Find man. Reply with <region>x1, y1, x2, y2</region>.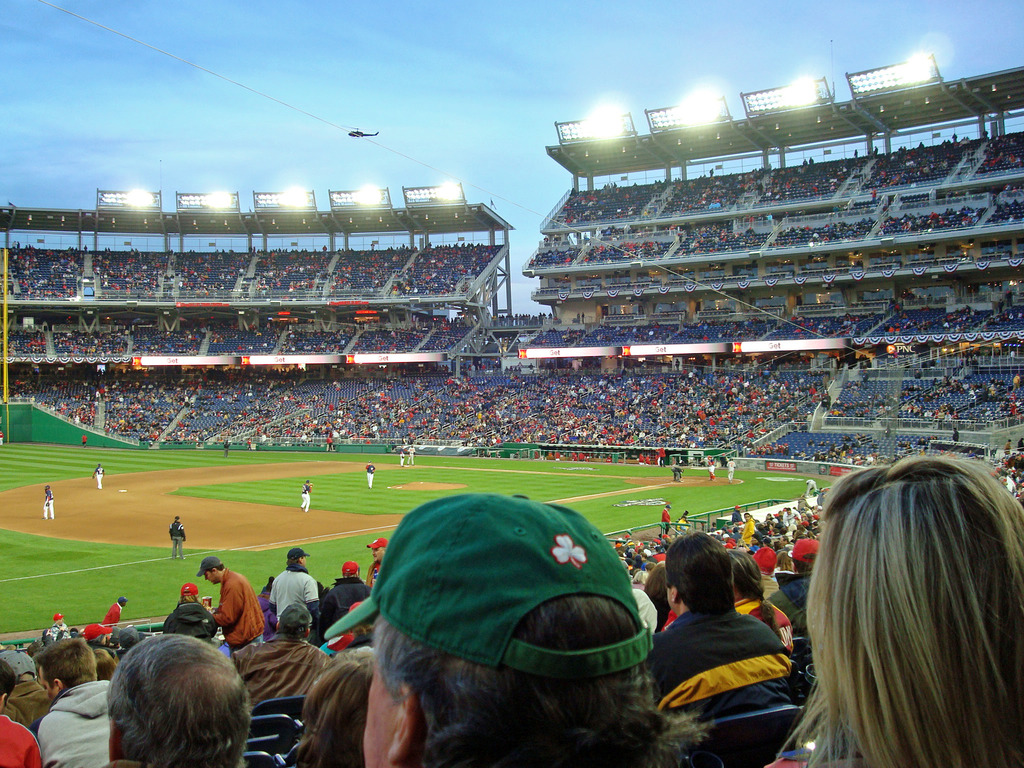
<region>643, 451, 653, 467</region>.
